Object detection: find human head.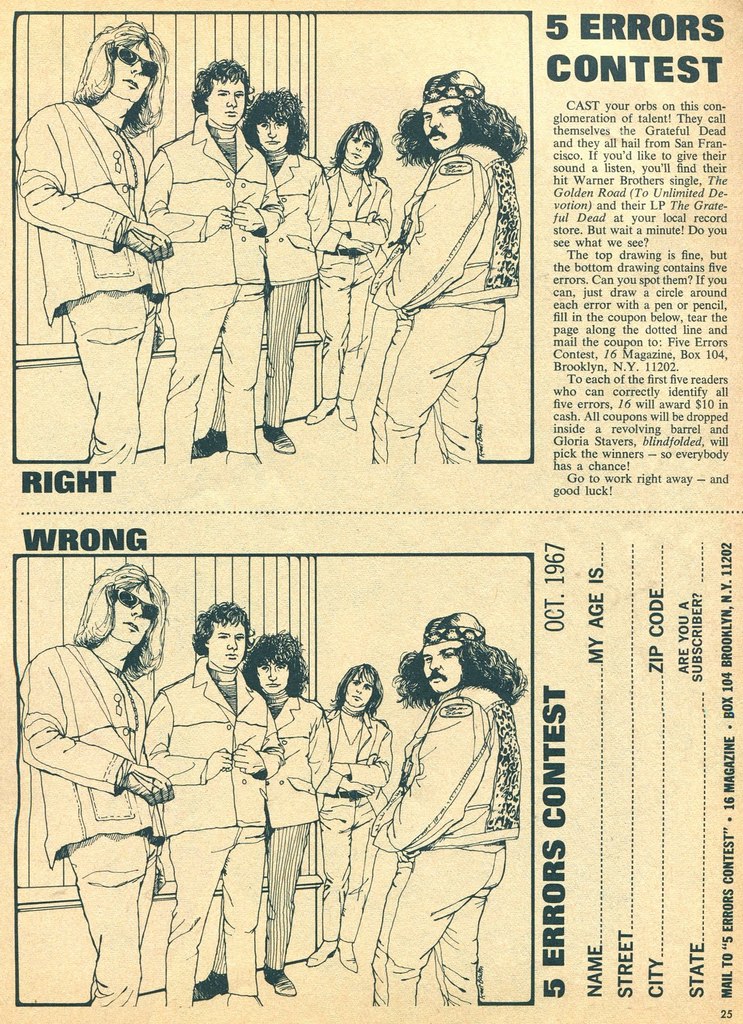
locate(337, 660, 382, 707).
